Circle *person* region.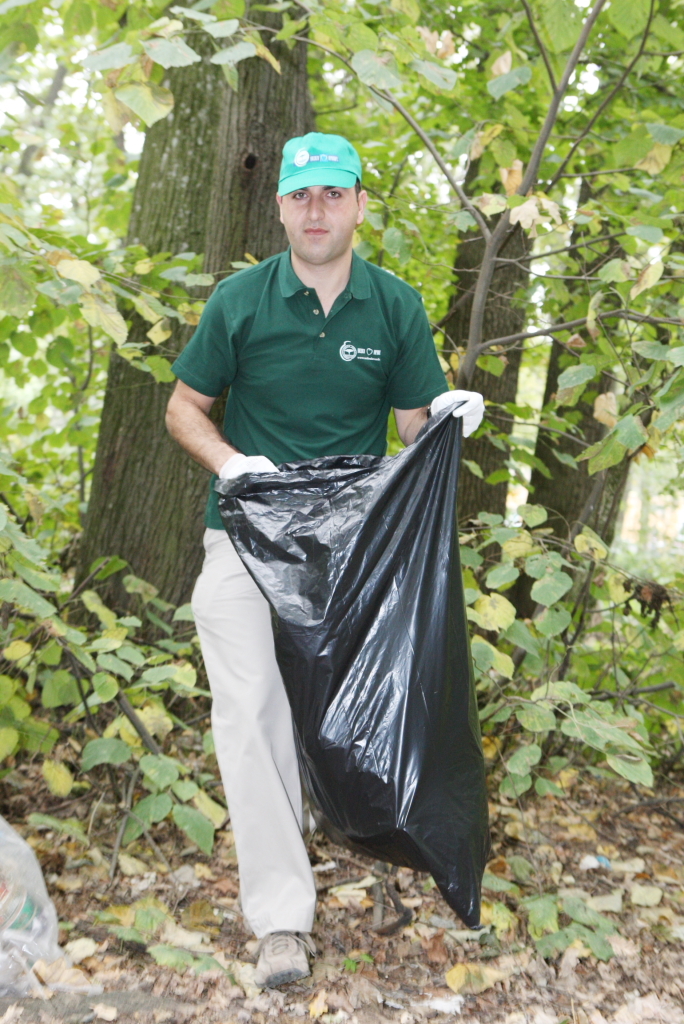
Region: [x1=170, y1=98, x2=480, y2=965].
